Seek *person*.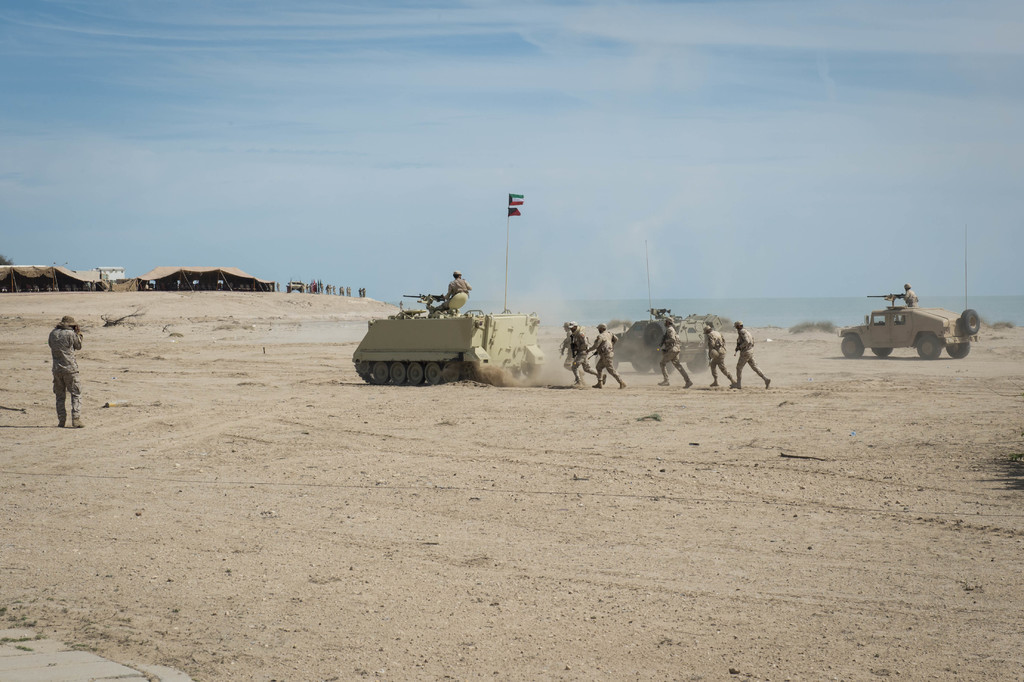
x1=737, y1=320, x2=772, y2=390.
